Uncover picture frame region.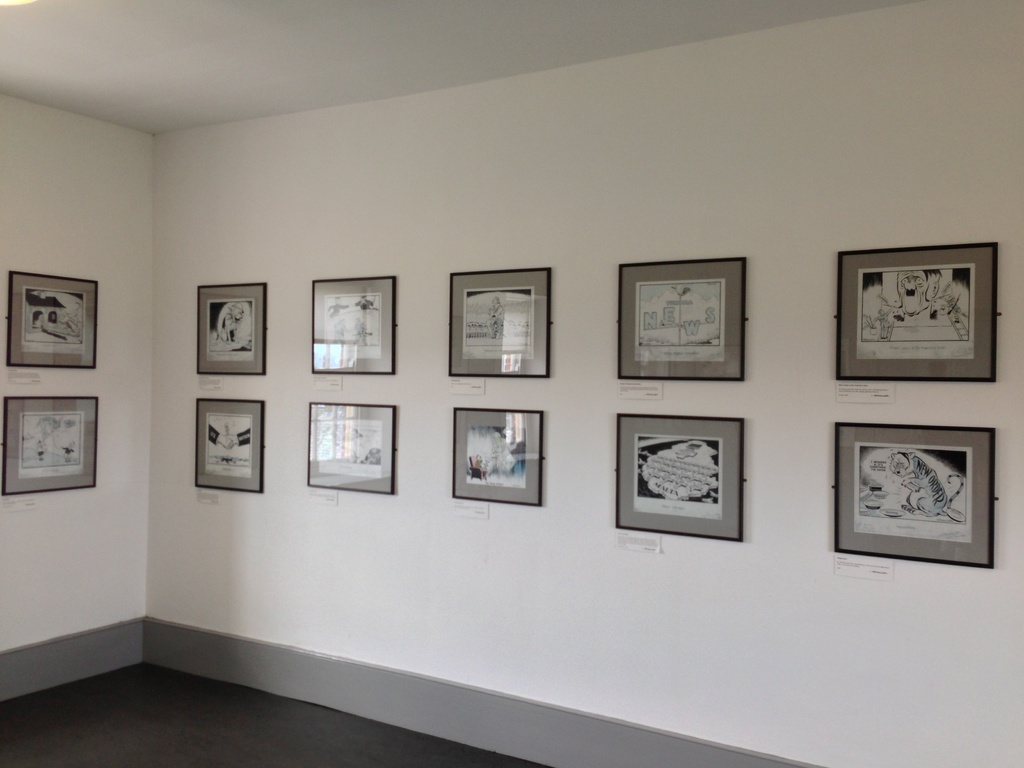
Uncovered: (x1=6, y1=271, x2=97, y2=367).
